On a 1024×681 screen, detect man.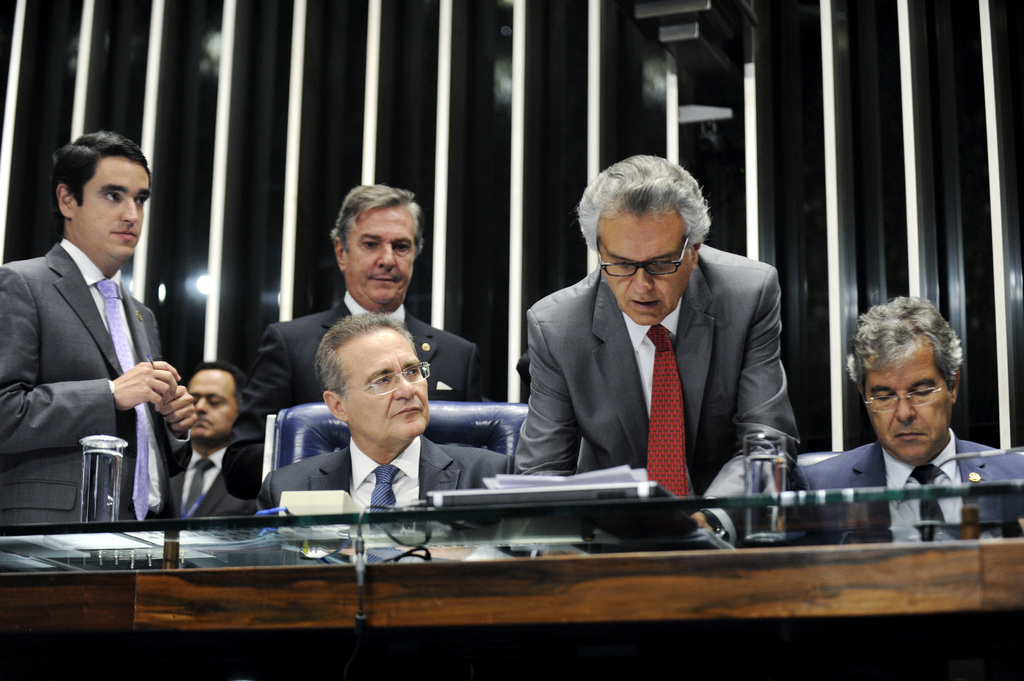
box=[254, 313, 515, 513].
